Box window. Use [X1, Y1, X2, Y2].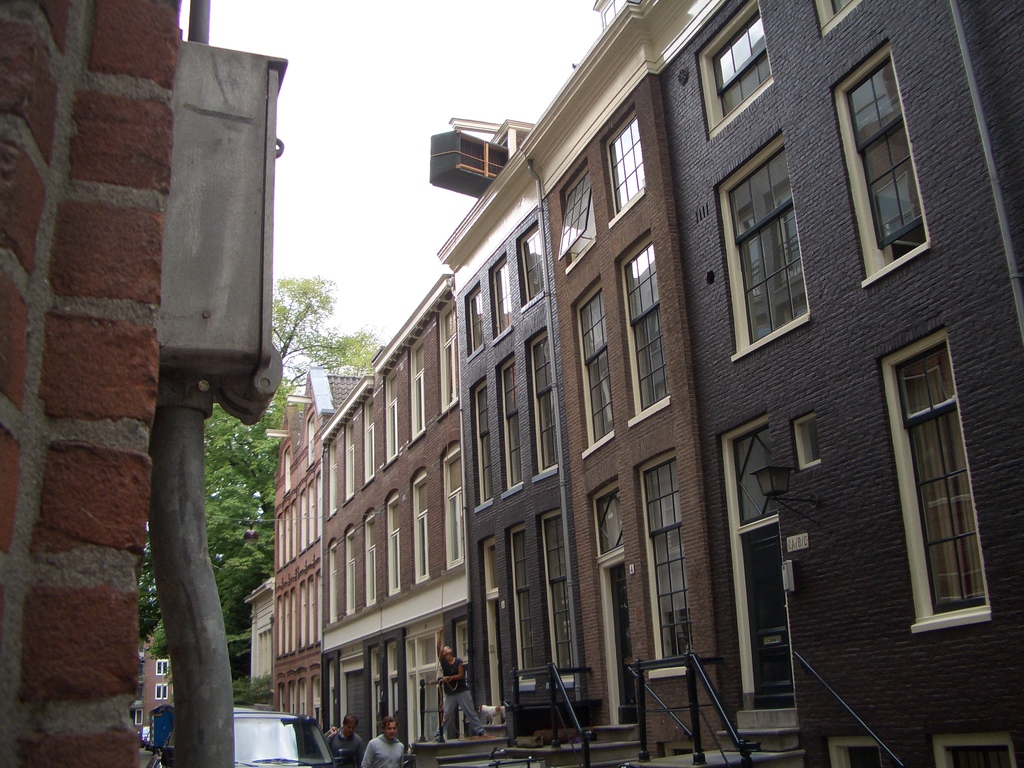
[602, 103, 644, 225].
